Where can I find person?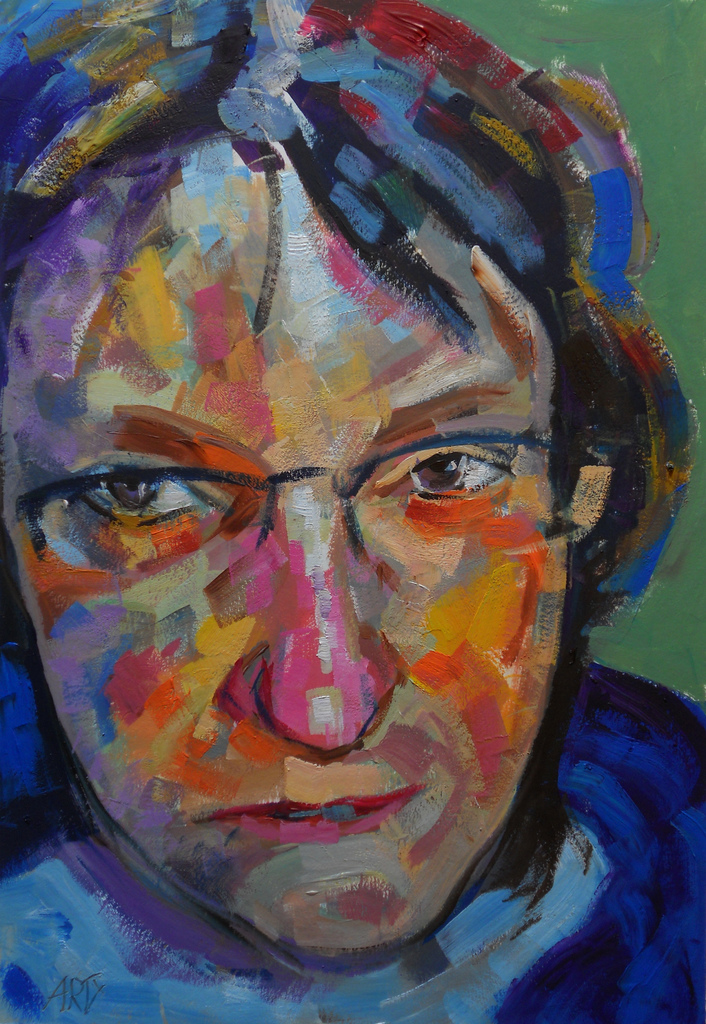
You can find it at box(31, 79, 650, 977).
